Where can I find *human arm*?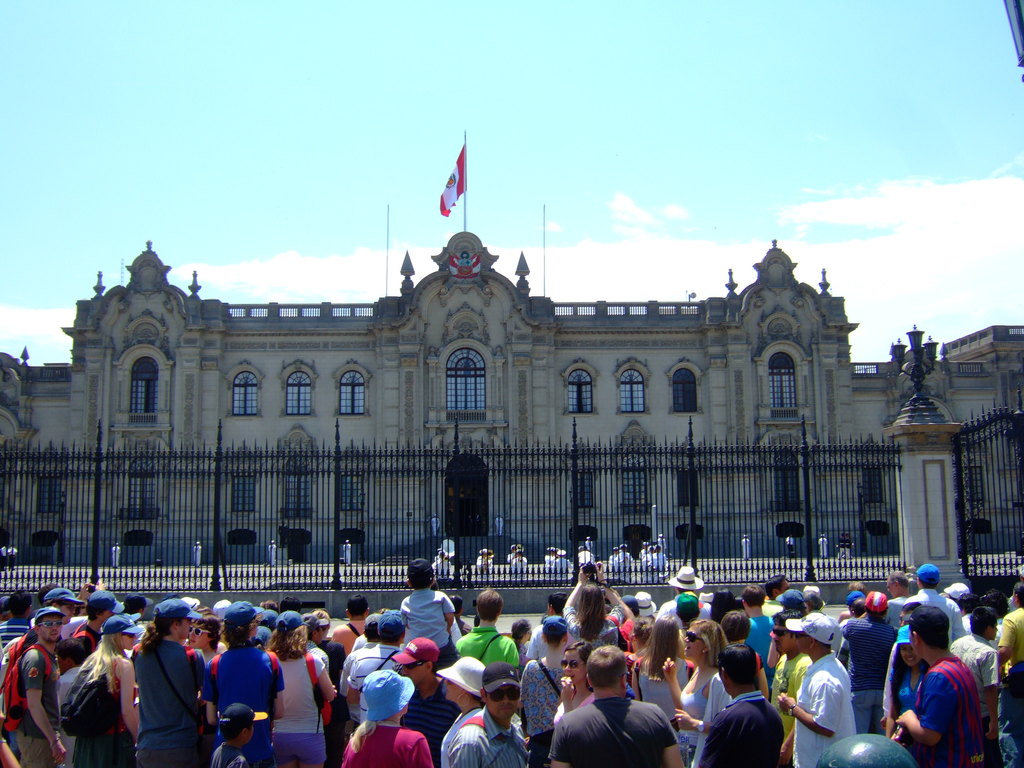
You can find it at bbox=[696, 700, 735, 767].
